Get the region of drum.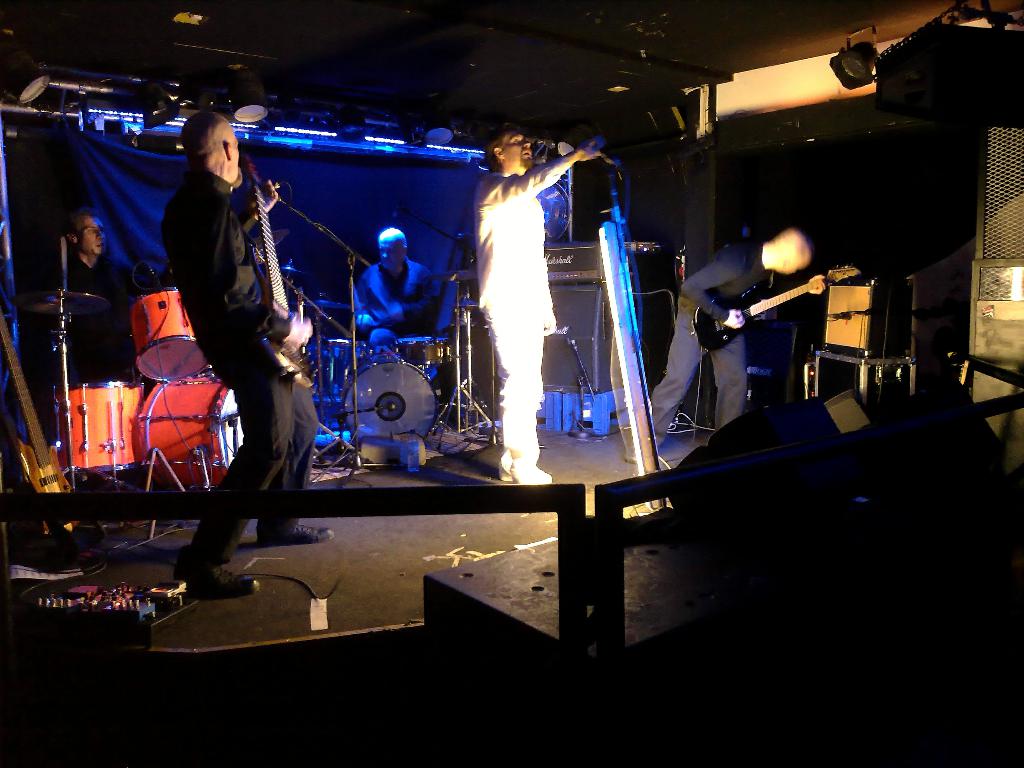
[x1=134, y1=379, x2=244, y2=493].
